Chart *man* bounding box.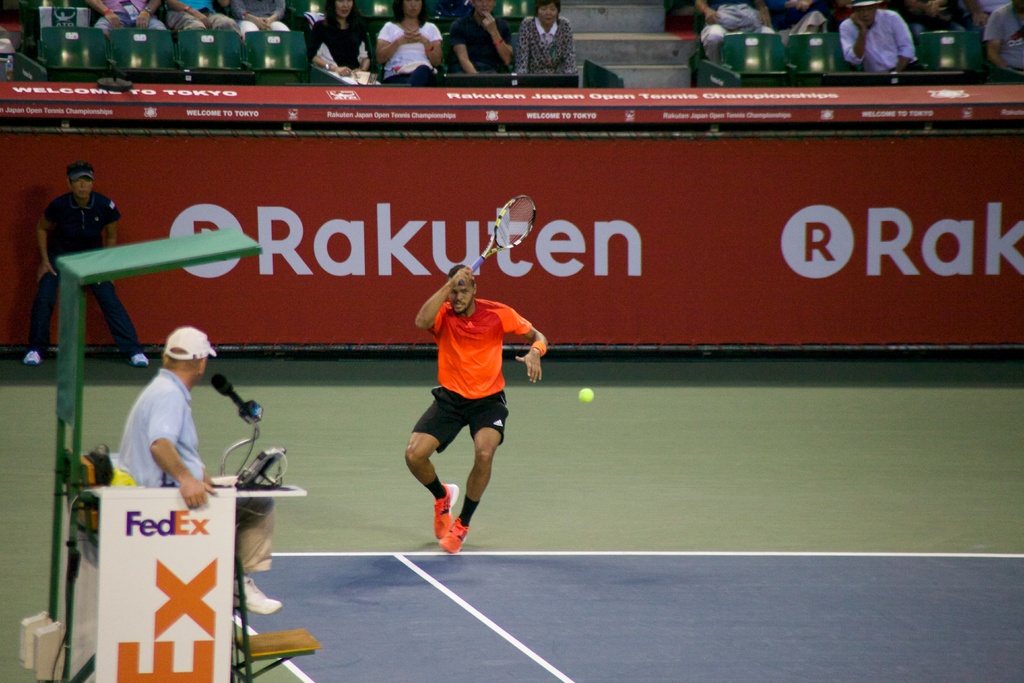
Charted: bbox=[836, 0, 922, 88].
